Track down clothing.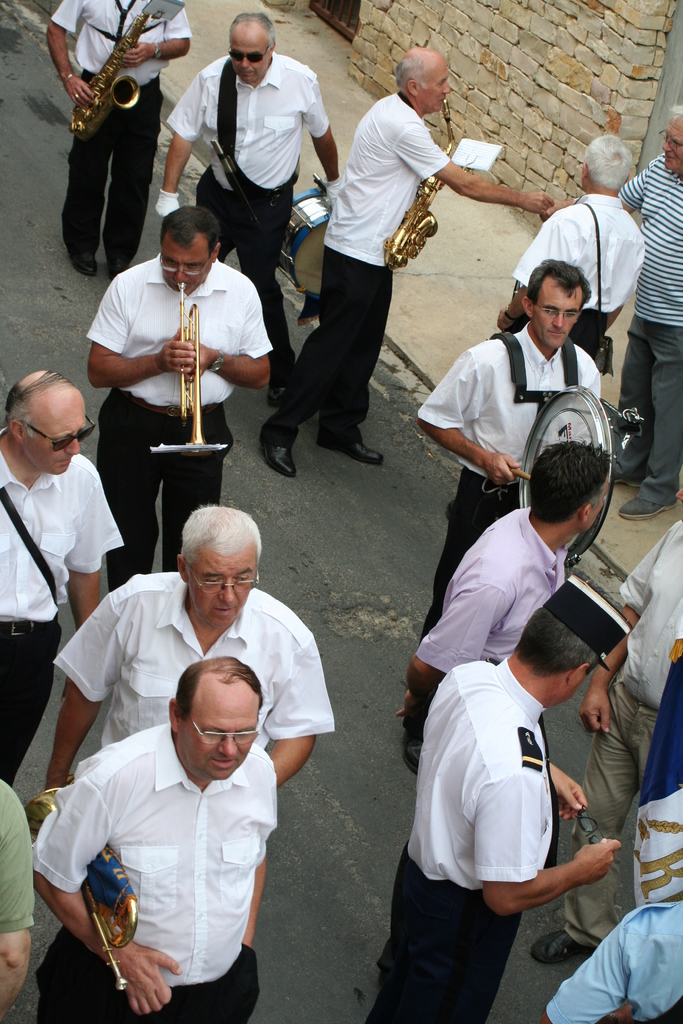
Tracked to <box>419,327,598,703</box>.
